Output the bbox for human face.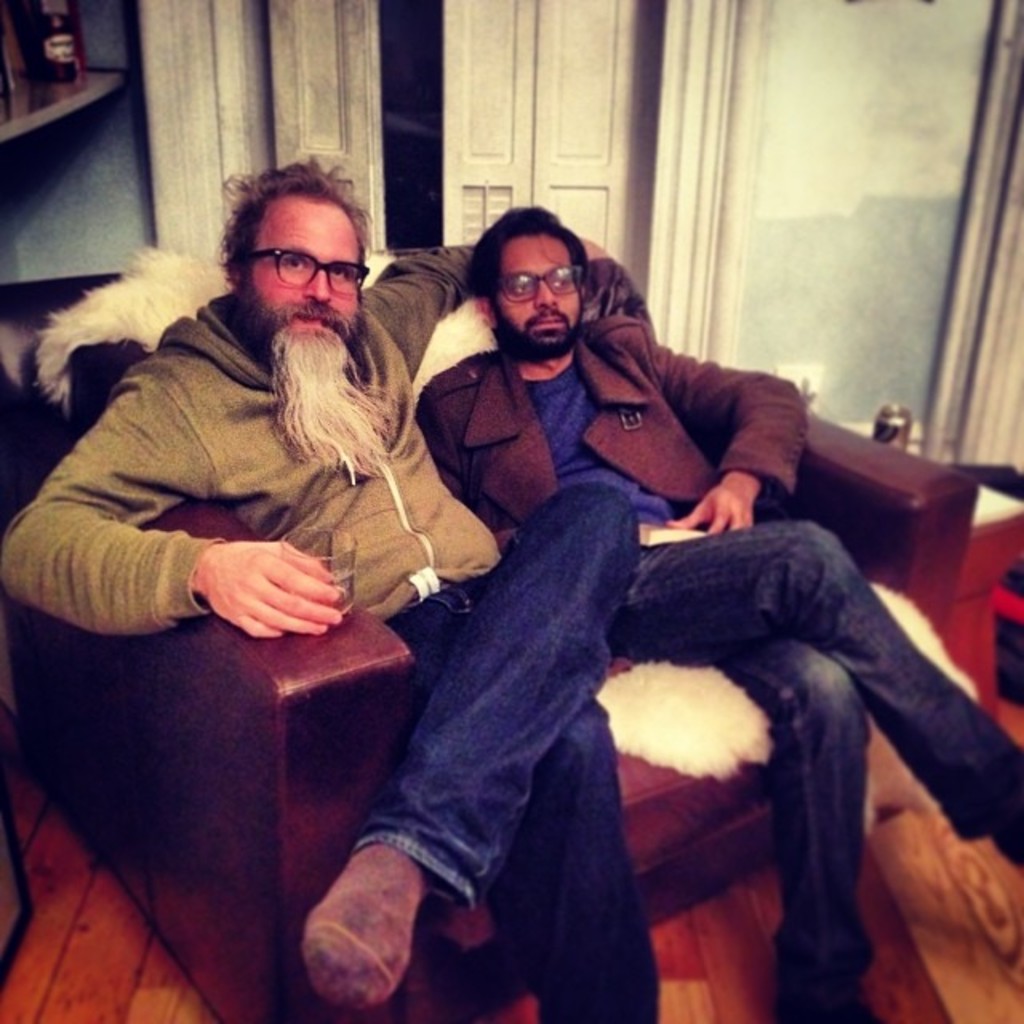
[left=259, top=192, right=365, bottom=352].
